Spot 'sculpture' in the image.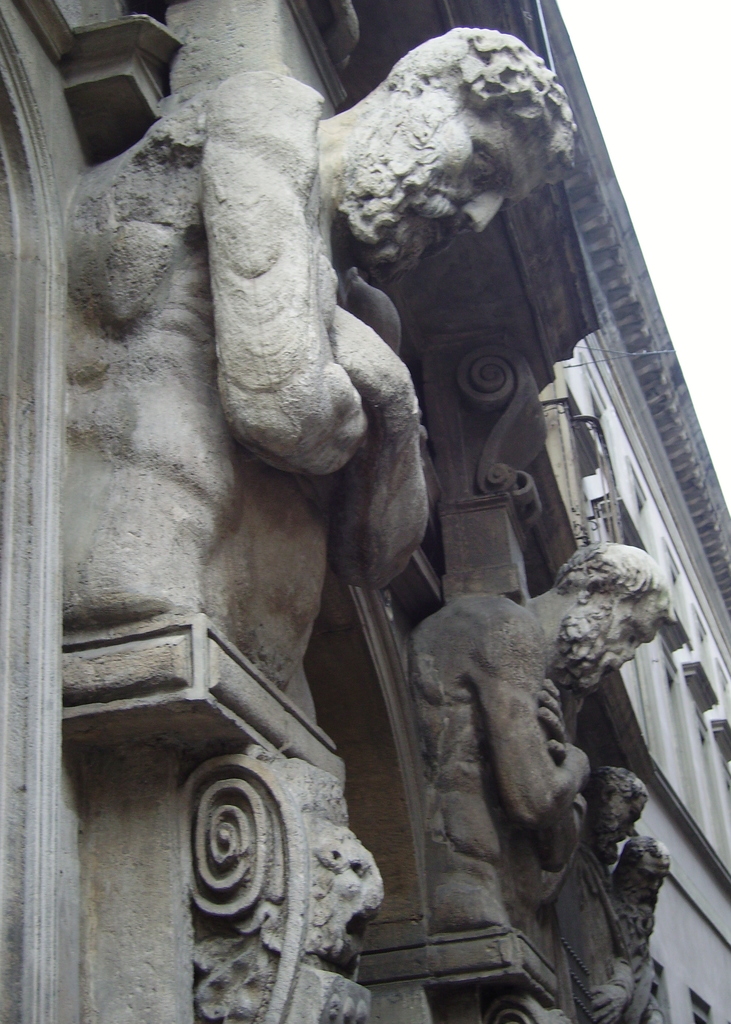
'sculpture' found at bbox=(64, 22, 587, 727).
